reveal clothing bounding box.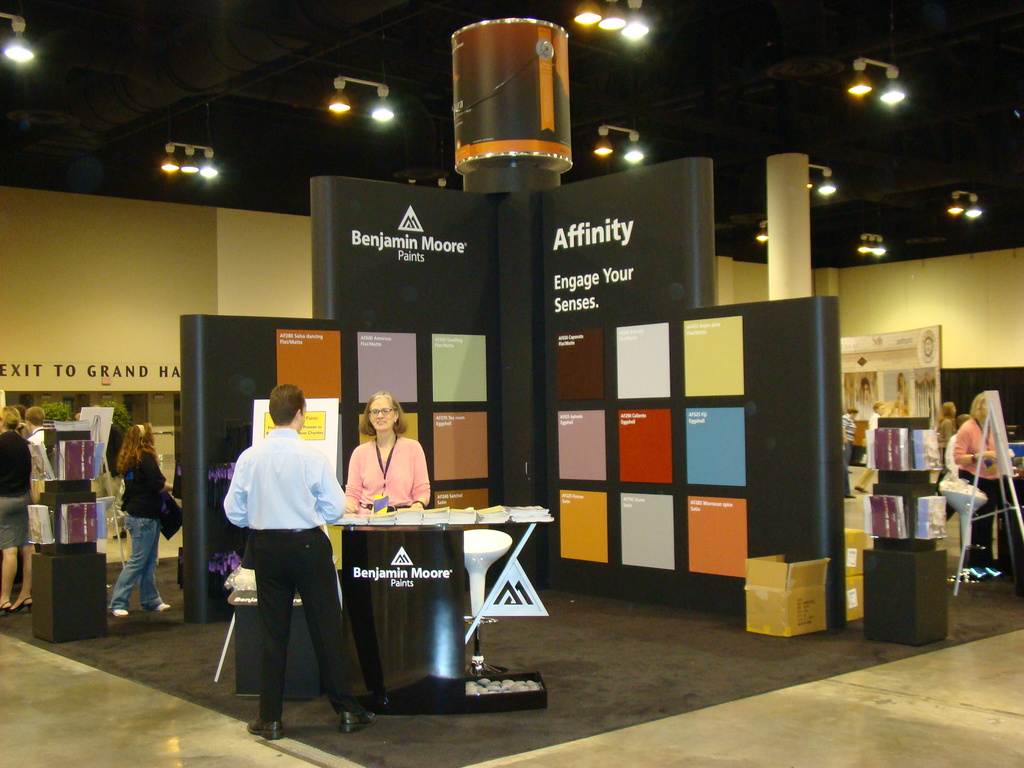
Revealed: <box>116,451,170,516</box>.
